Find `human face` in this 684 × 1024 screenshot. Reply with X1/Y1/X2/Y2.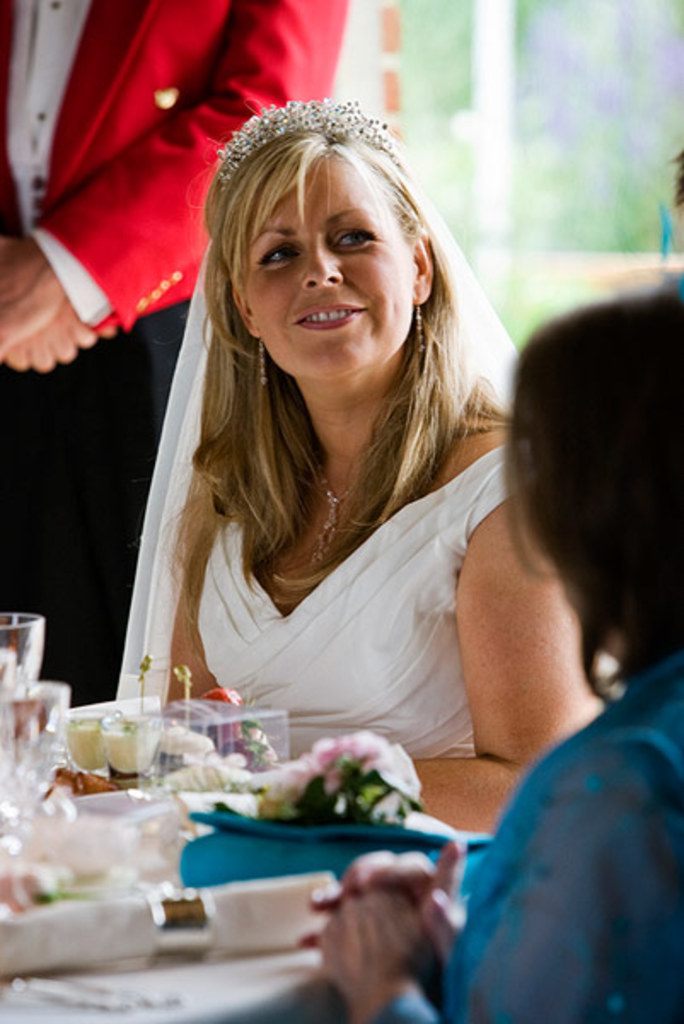
239/157/414/367.
